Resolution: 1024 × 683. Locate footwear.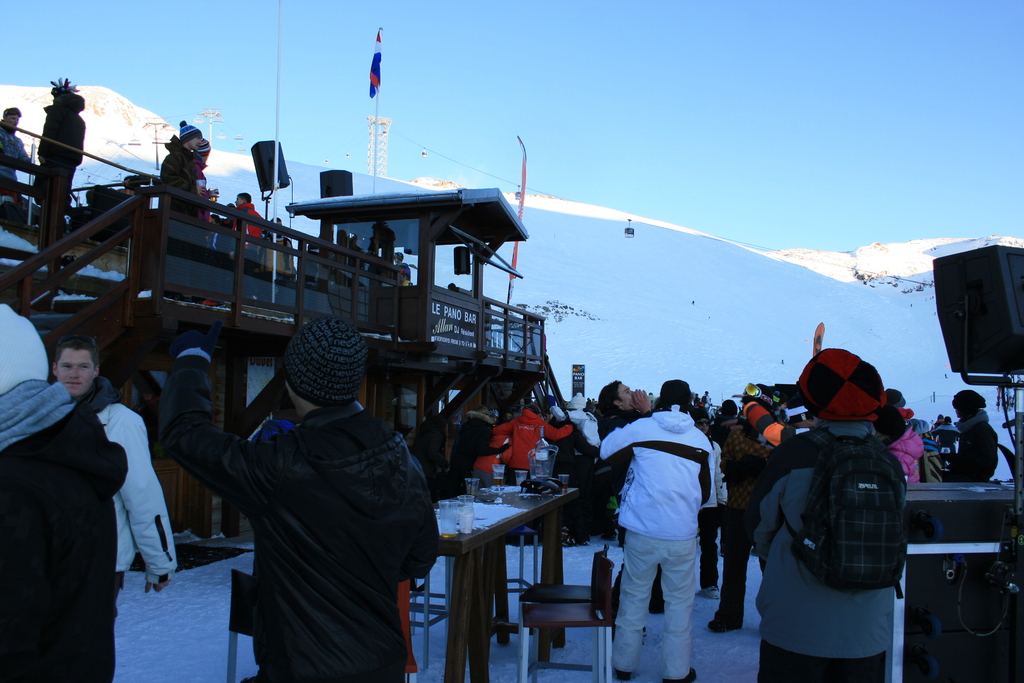
[698, 585, 721, 598].
